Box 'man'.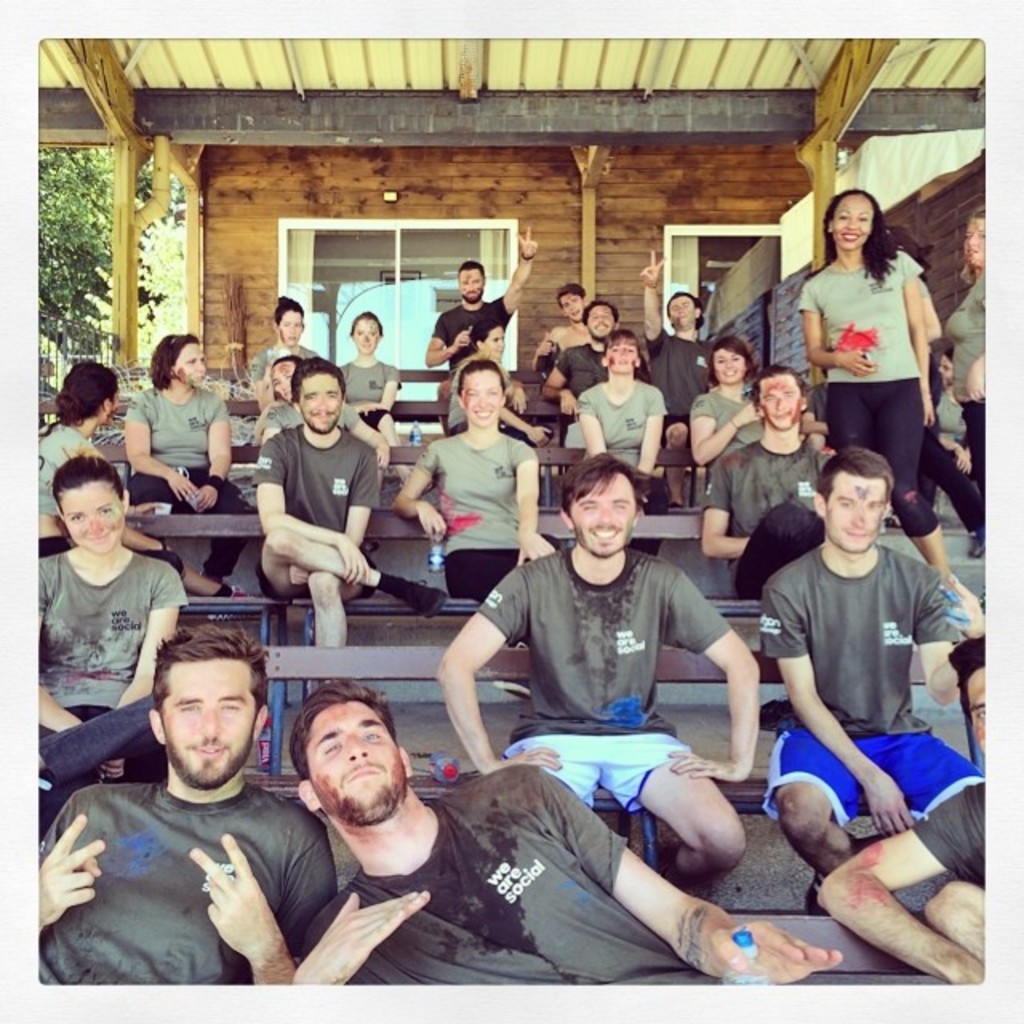
rect(568, 326, 659, 494).
